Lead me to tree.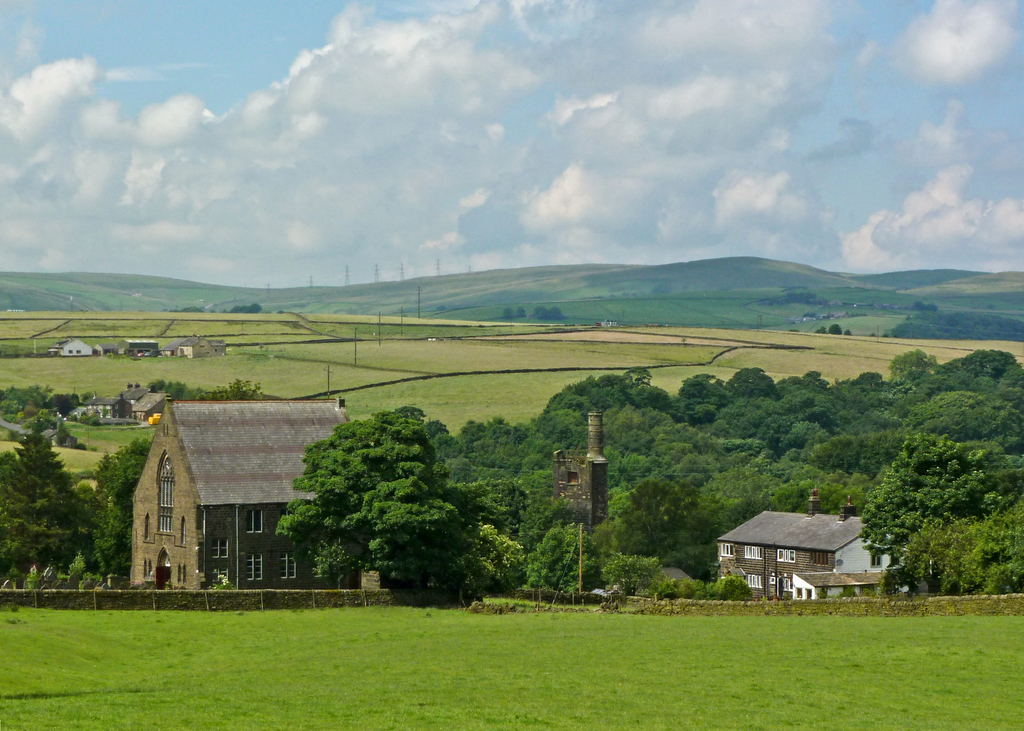
Lead to [left=274, top=402, right=521, bottom=593].
